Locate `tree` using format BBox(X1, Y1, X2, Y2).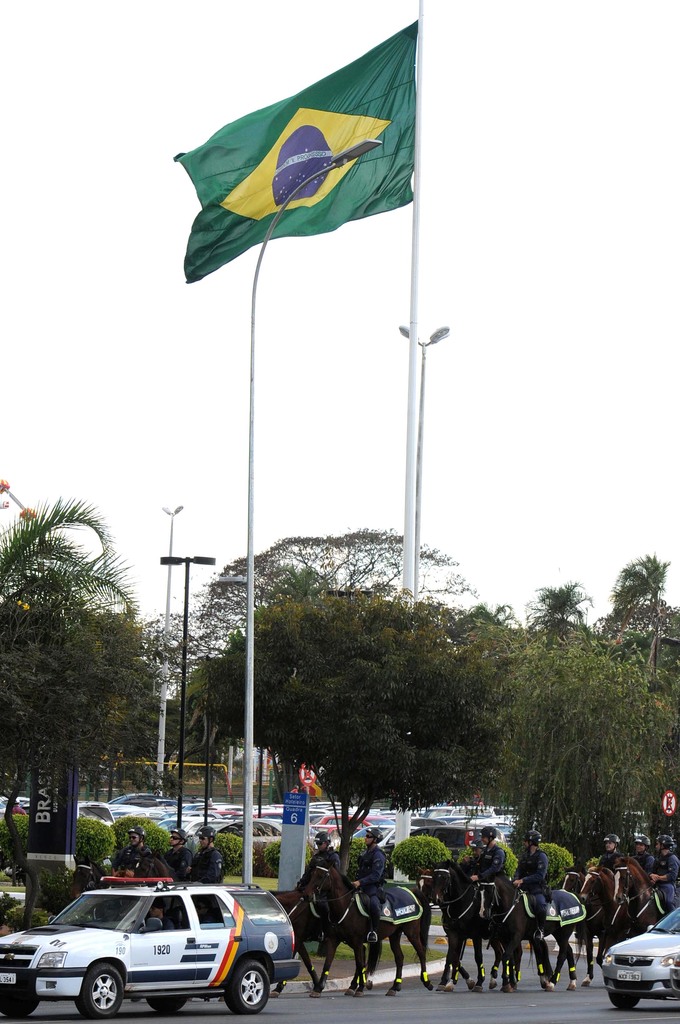
BBox(519, 580, 602, 639).
